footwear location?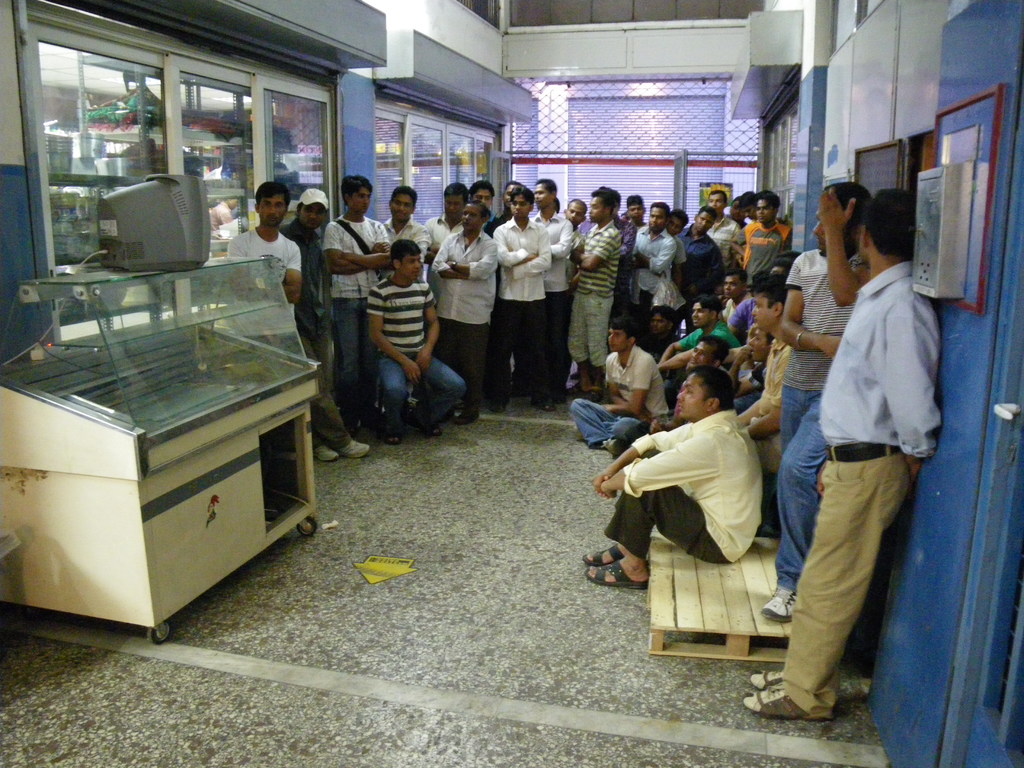
box=[383, 426, 401, 446]
